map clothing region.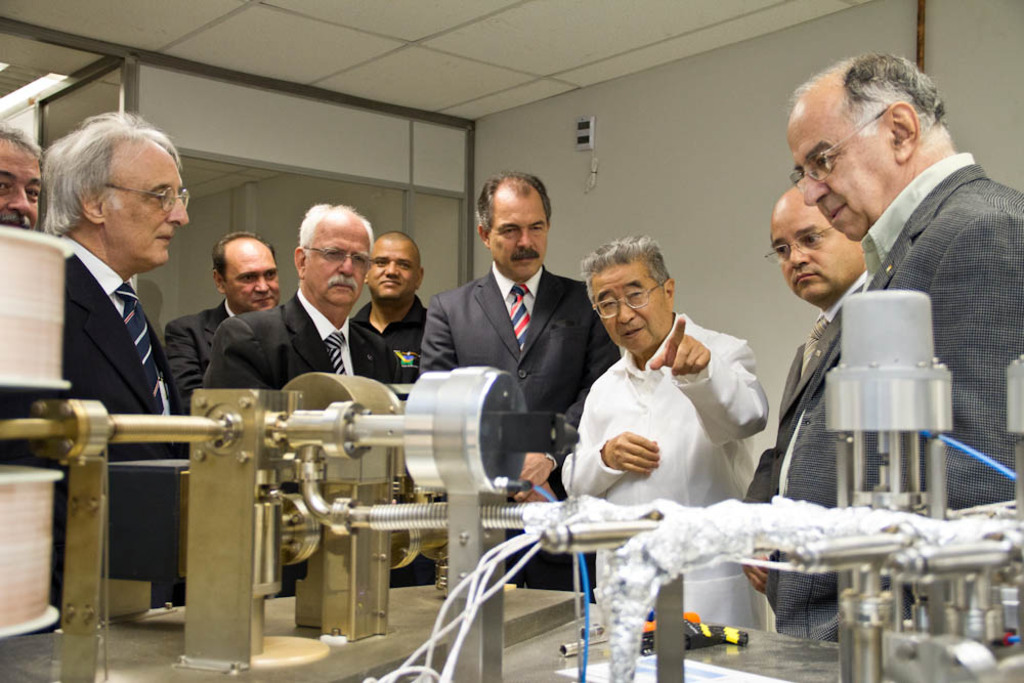
Mapped to region(68, 236, 183, 622).
